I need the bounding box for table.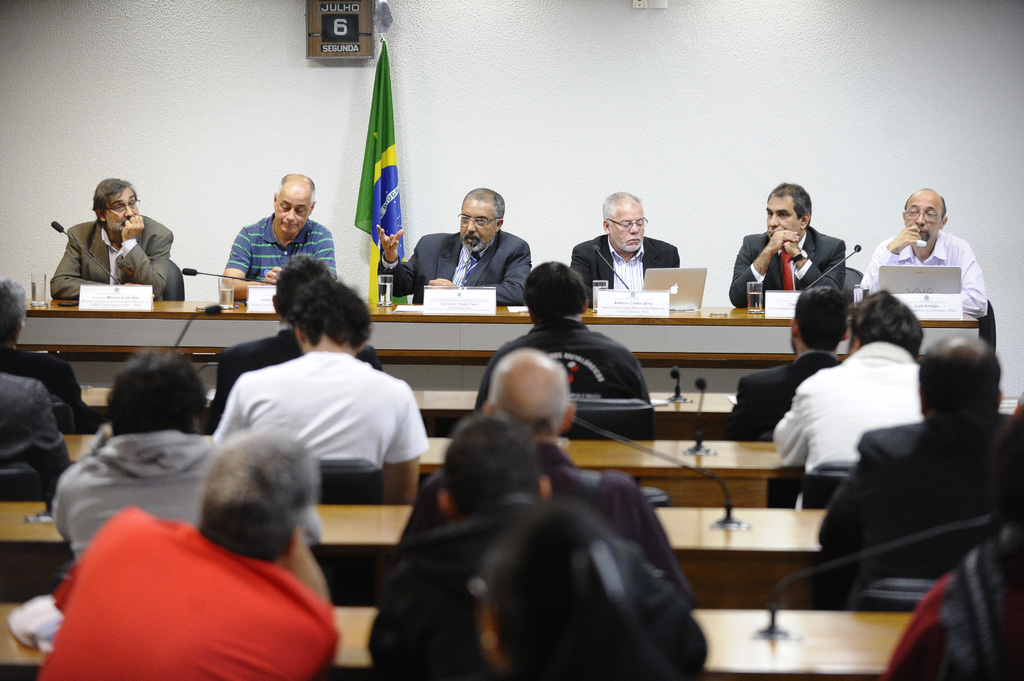
Here it is: x1=0 y1=282 x2=990 y2=356.
